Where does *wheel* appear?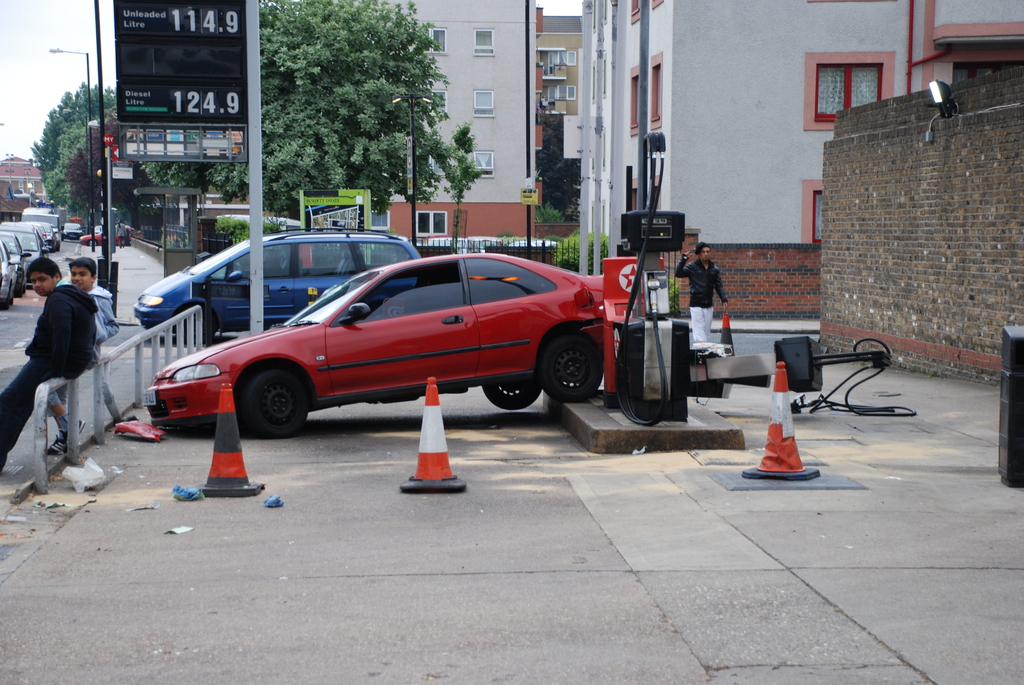
Appears at [86, 238, 99, 247].
